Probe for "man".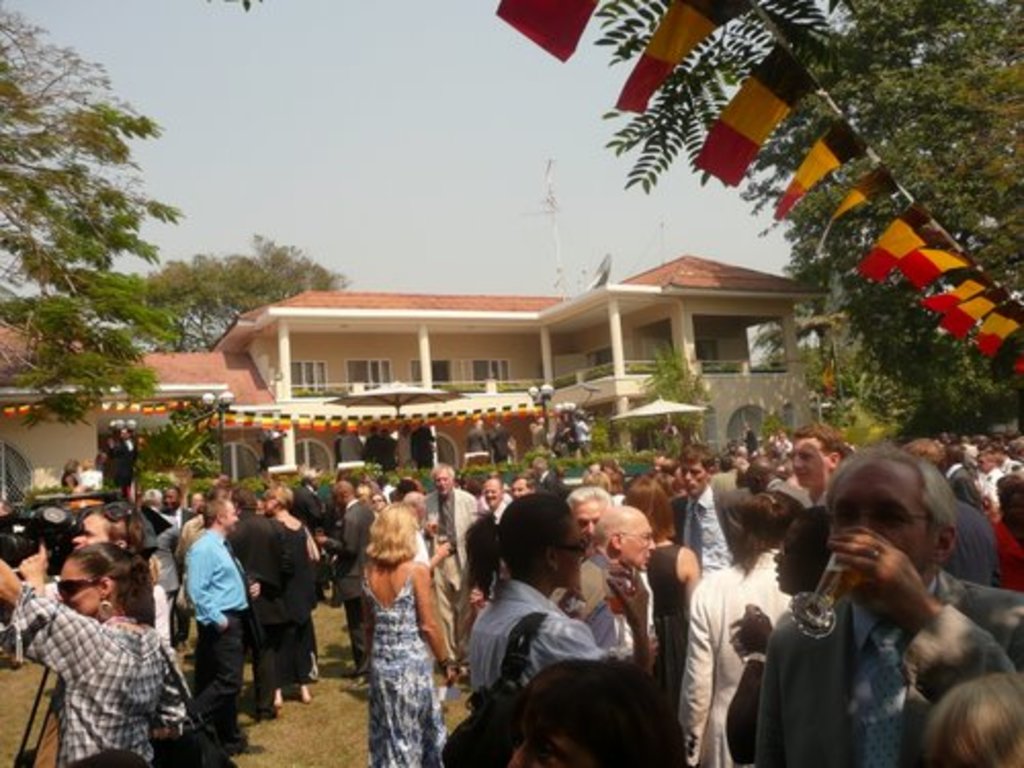
Probe result: locate(317, 479, 371, 678).
